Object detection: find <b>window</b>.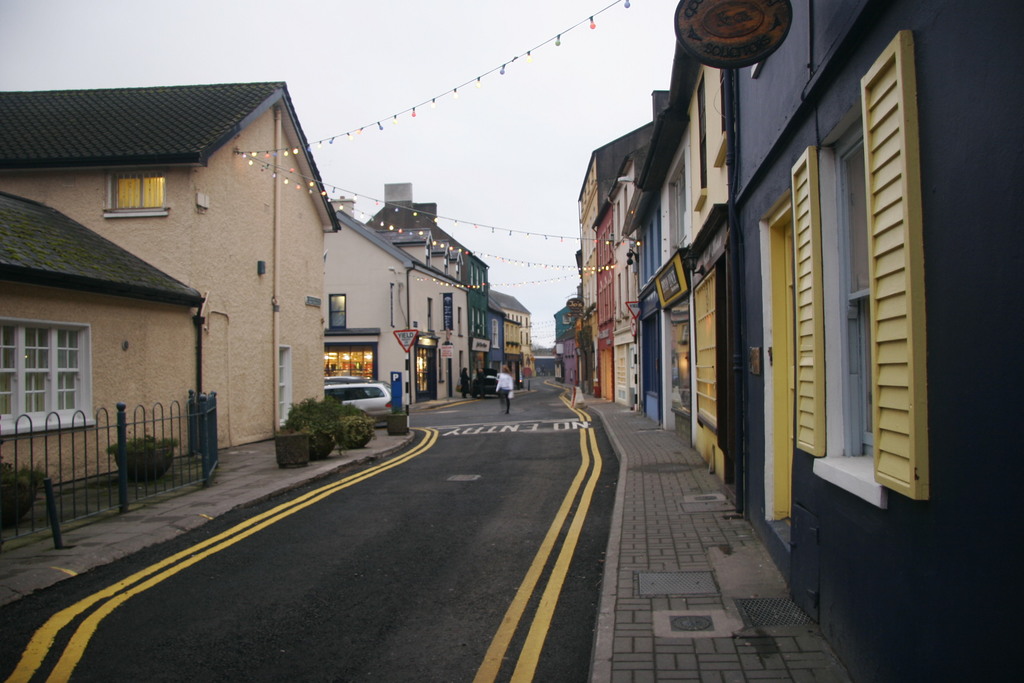
[325, 290, 349, 328].
